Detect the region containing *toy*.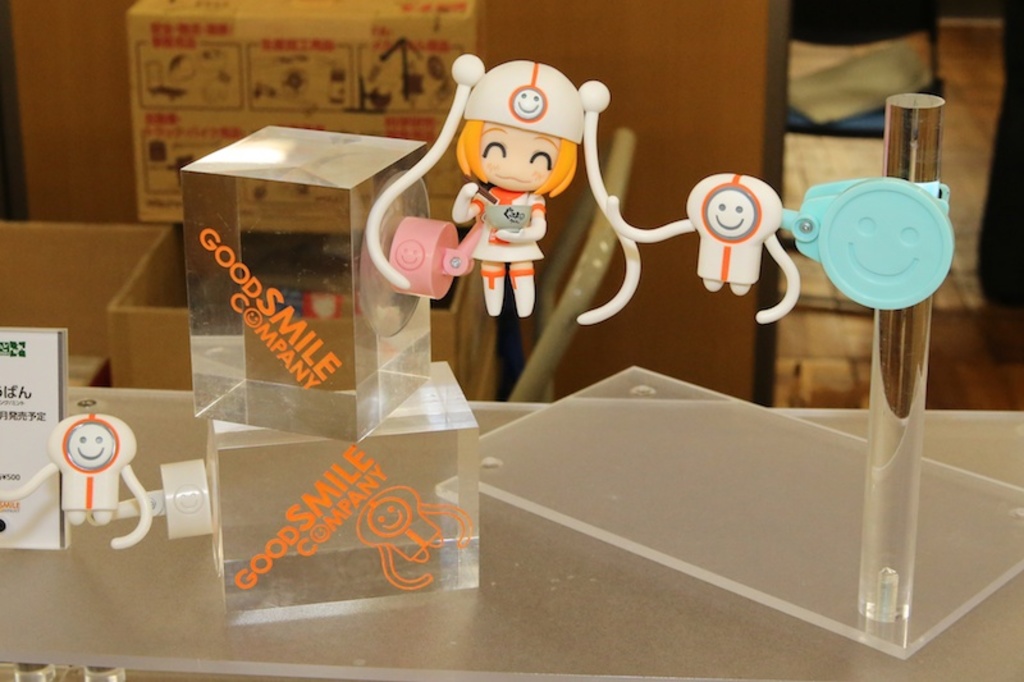
locate(604, 175, 954, 325).
